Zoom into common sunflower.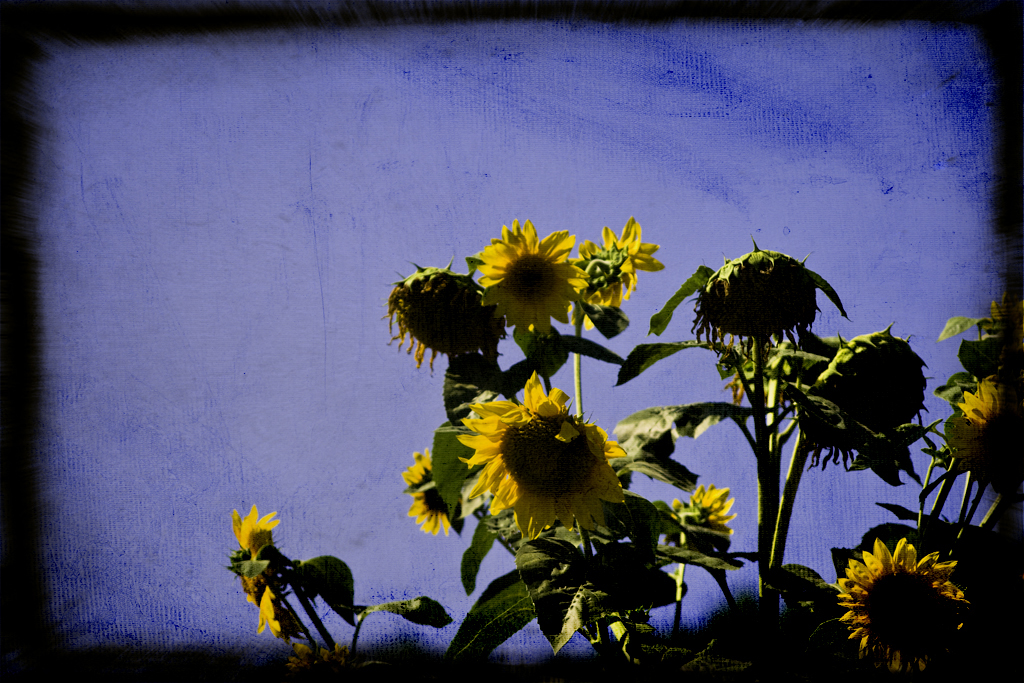
Zoom target: bbox(469, 218, 589, 337).
